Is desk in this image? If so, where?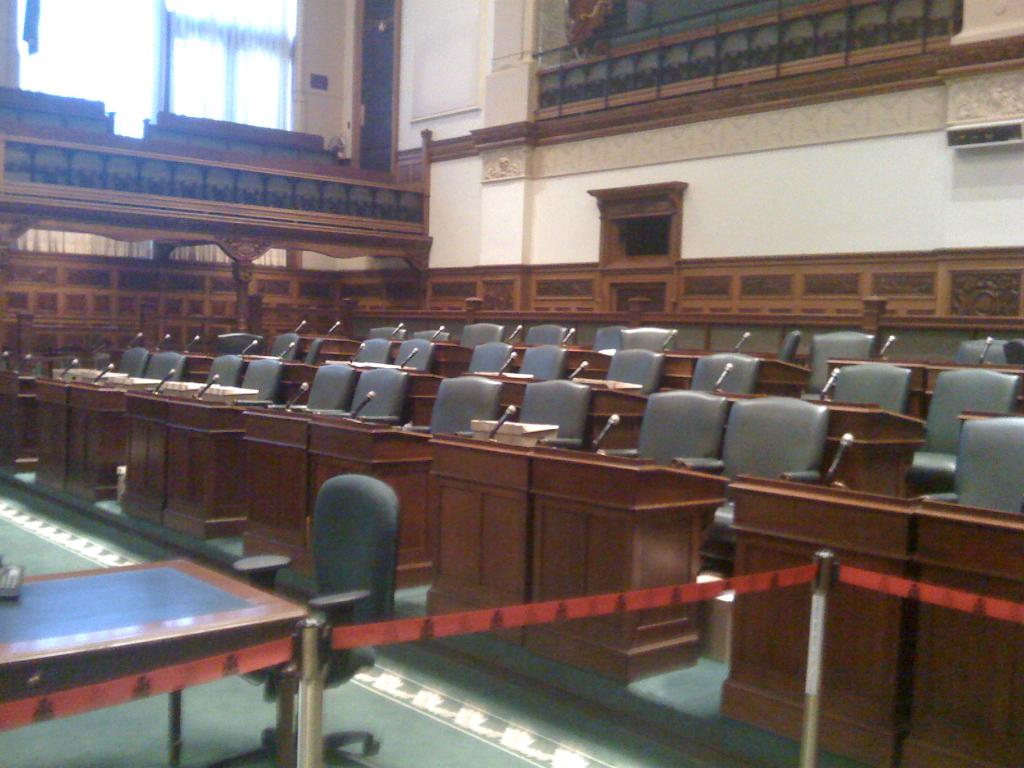
Yes, at 0,367,56,458.
